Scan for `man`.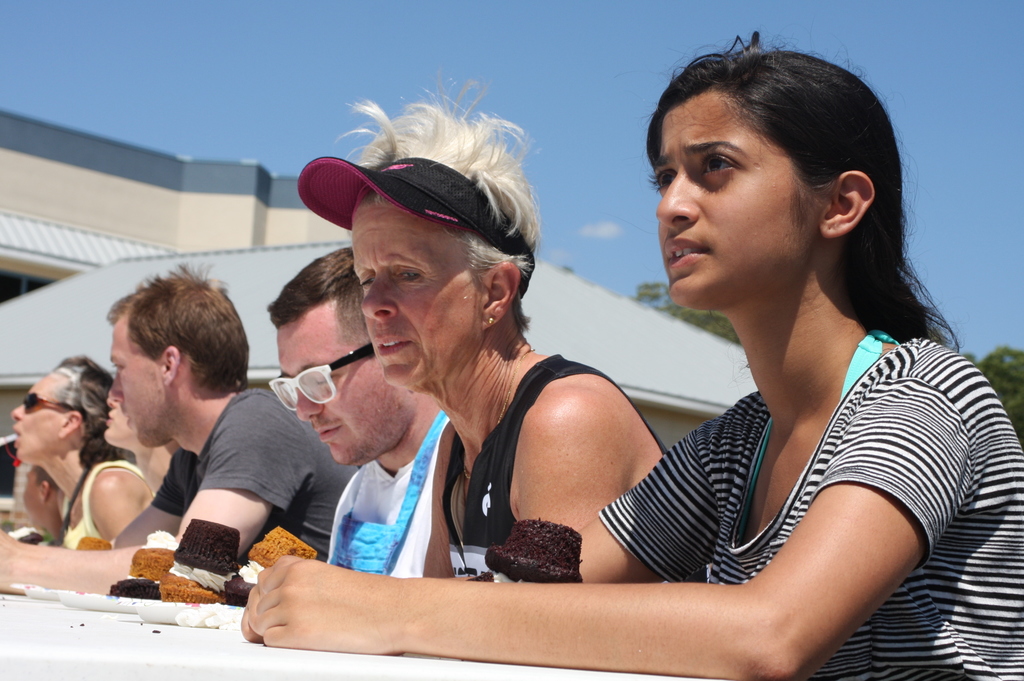
Scan result: {"left": 37, "top": 298, "right": 352, "bottom": 593}.
